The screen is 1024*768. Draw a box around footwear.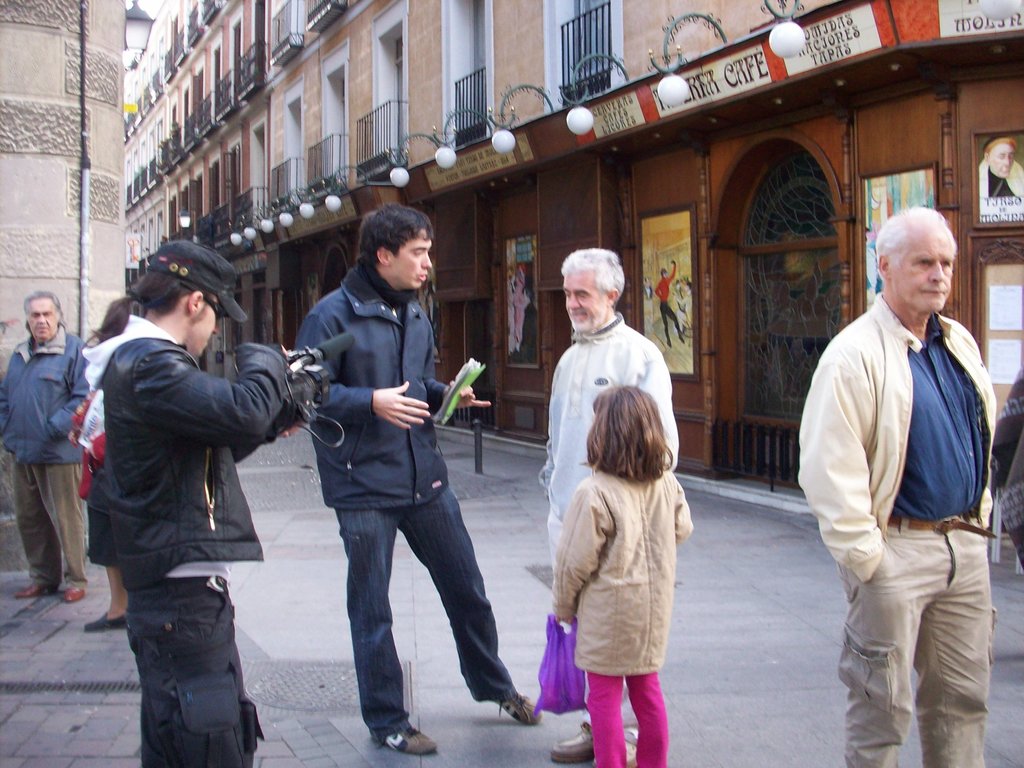
<box>58,581,85,601</box>.
